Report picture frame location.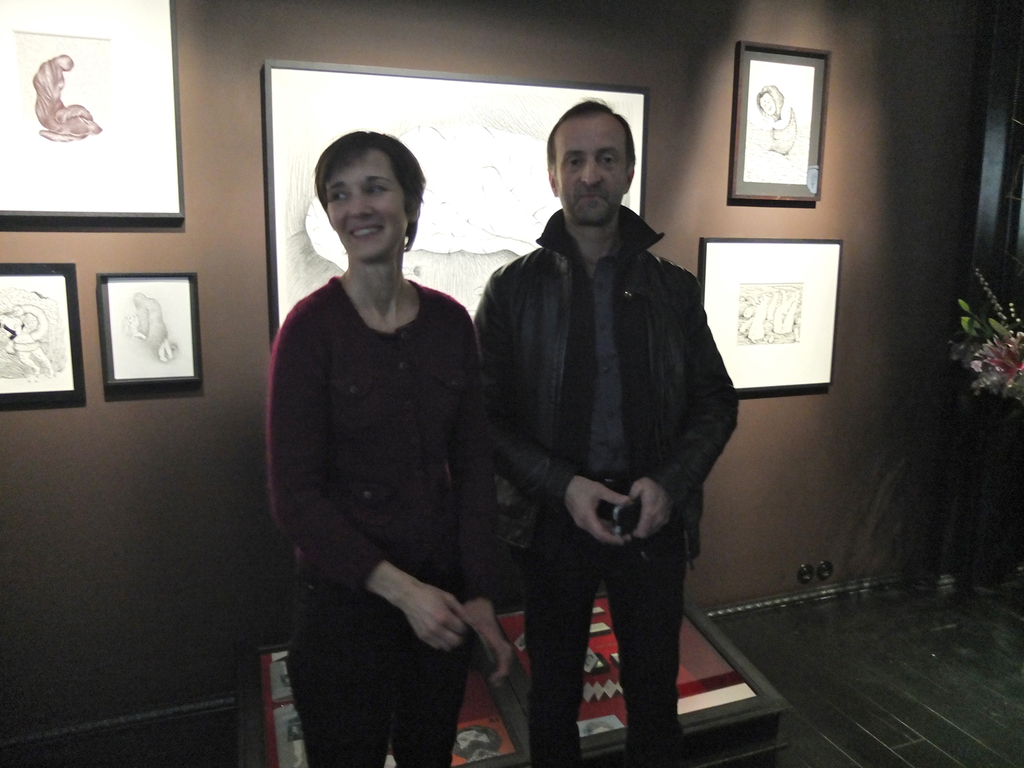
Report: 0, 266, 92, 412.
